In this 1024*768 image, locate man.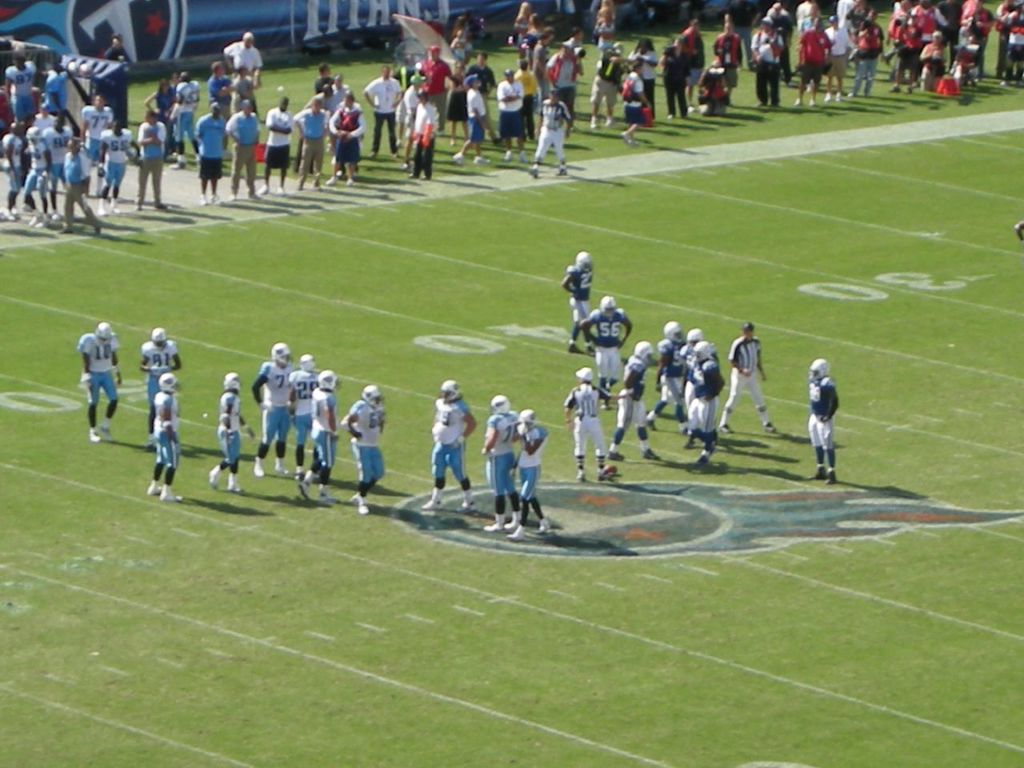
Bounding box: rect(565, 365, 629, 477).
